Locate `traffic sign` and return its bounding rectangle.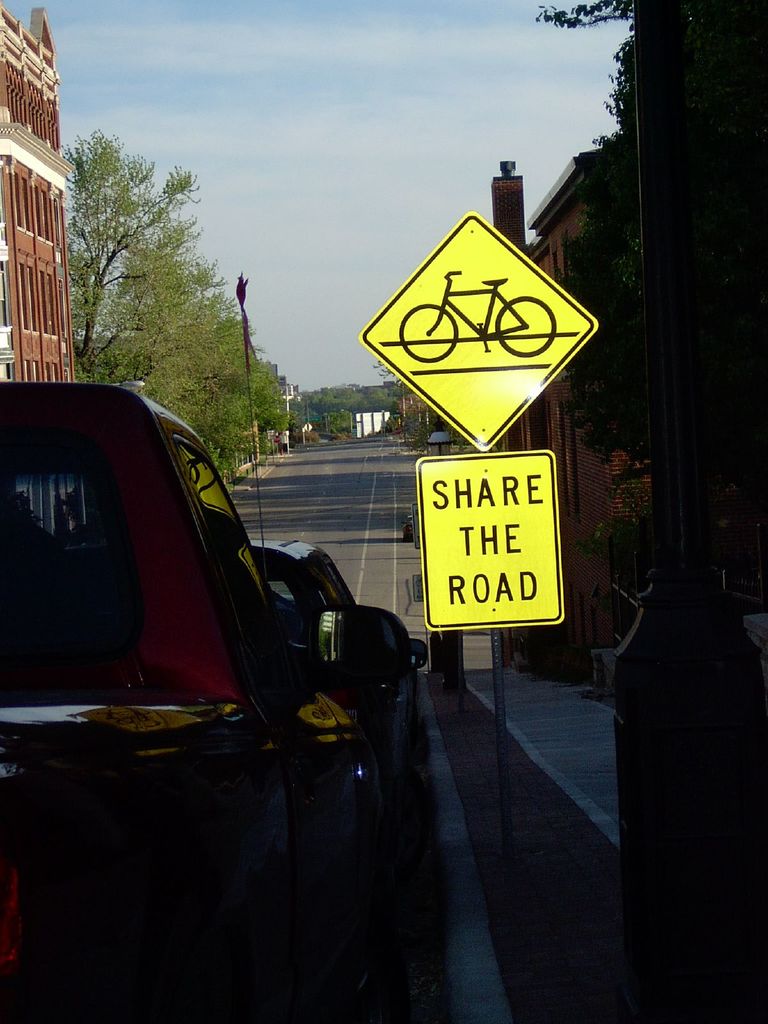
[356,206,597,456].
